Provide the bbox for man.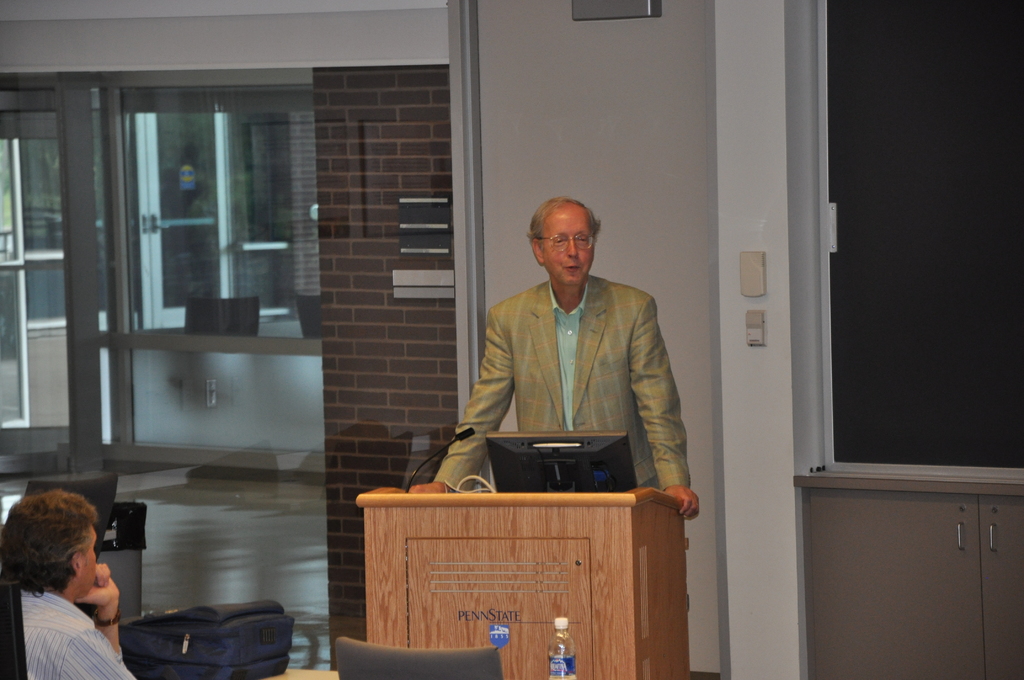
{"x1": 0, "y1": 482, "x2": 142, "y2": 679}.
